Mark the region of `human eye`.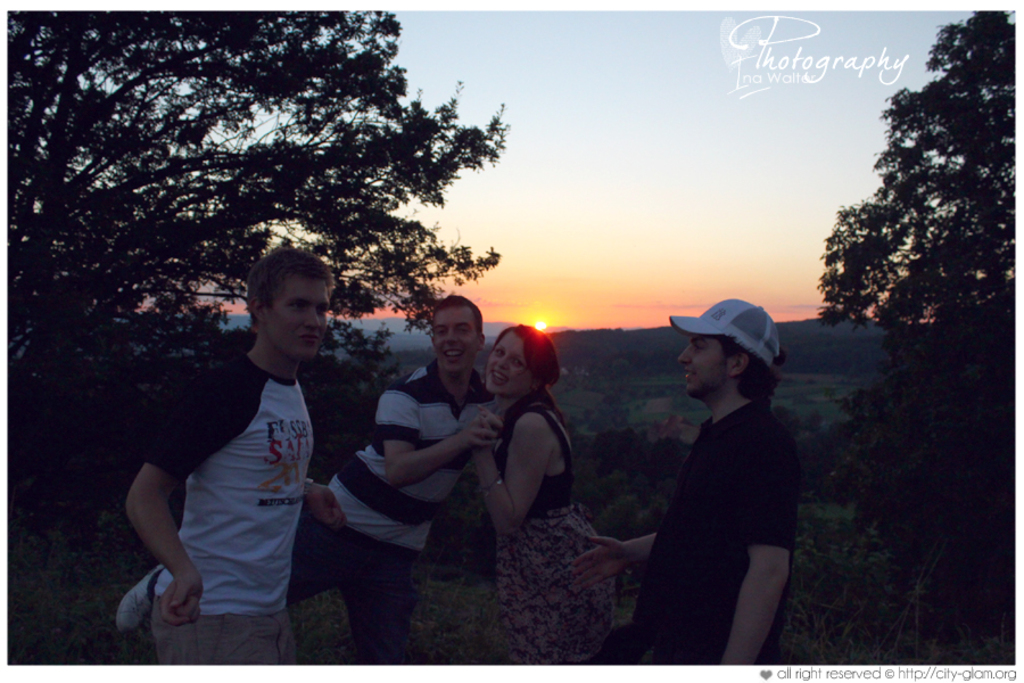
Region: [507, 353, 525, 368].
